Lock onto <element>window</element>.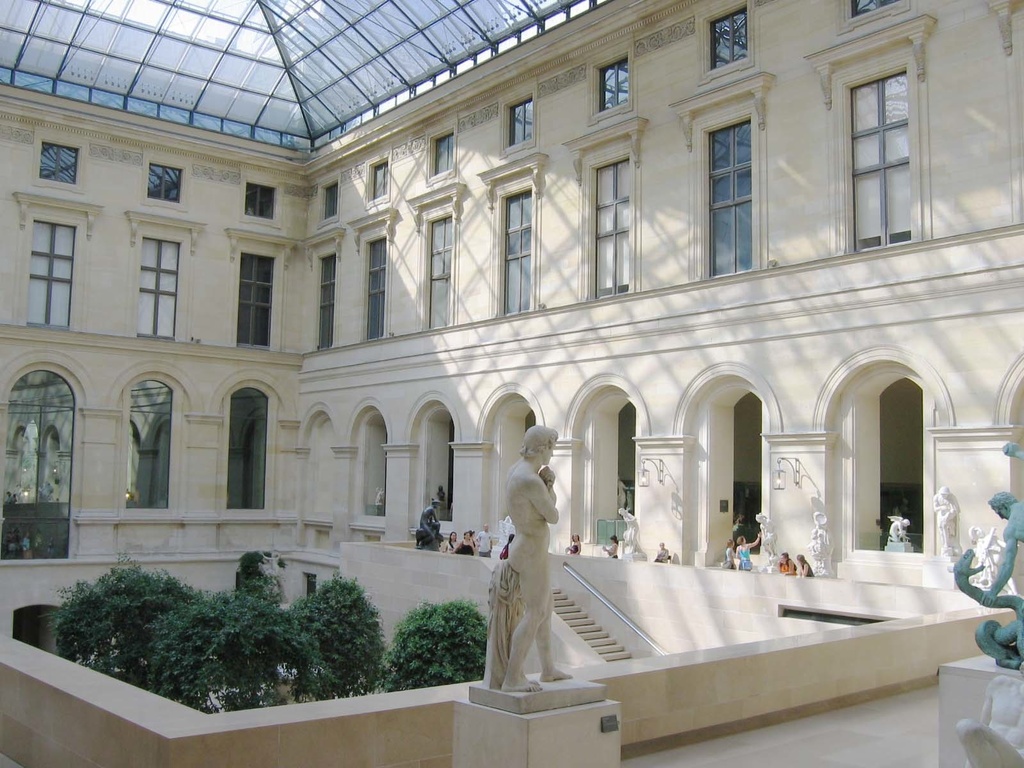
Locked: l=431, t=217, r=454, b=325.
